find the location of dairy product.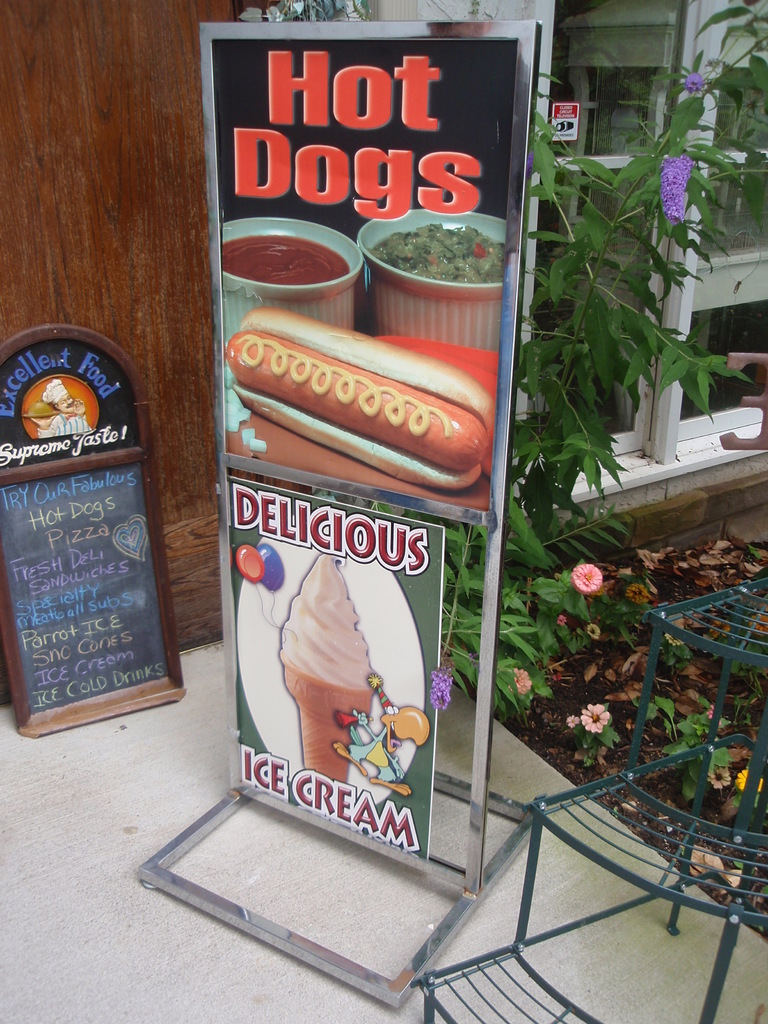
Location: select_region(253, 542, 380, 700).
